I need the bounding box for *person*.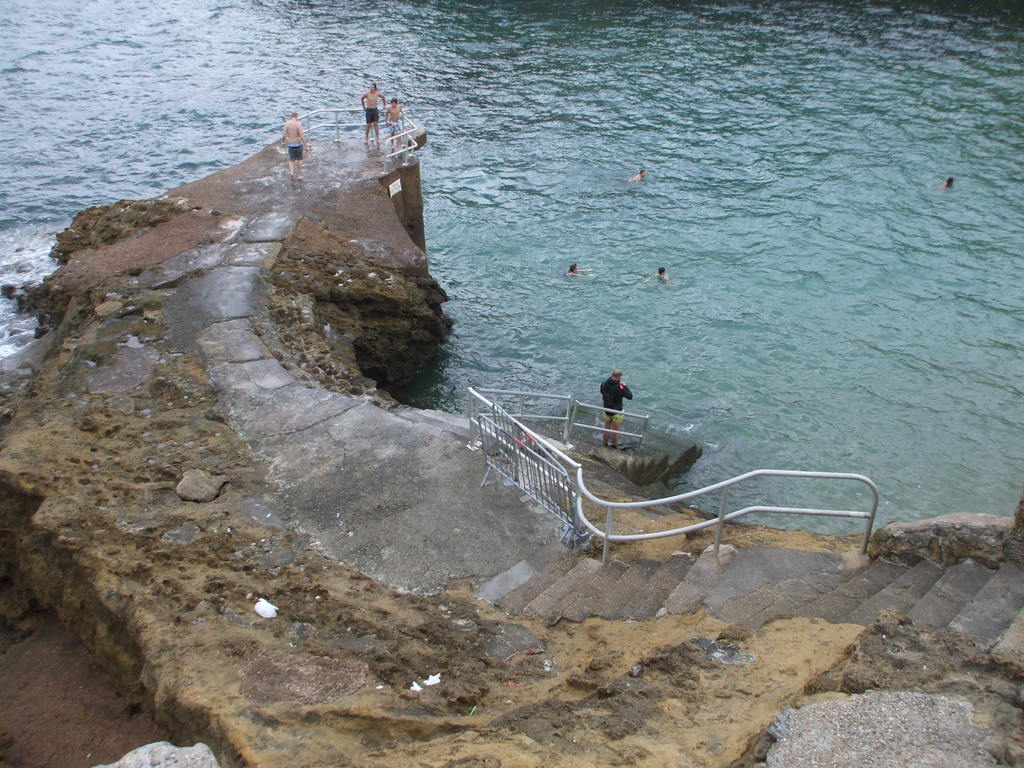
Here it is: rect(360, 80, 386, 145).
